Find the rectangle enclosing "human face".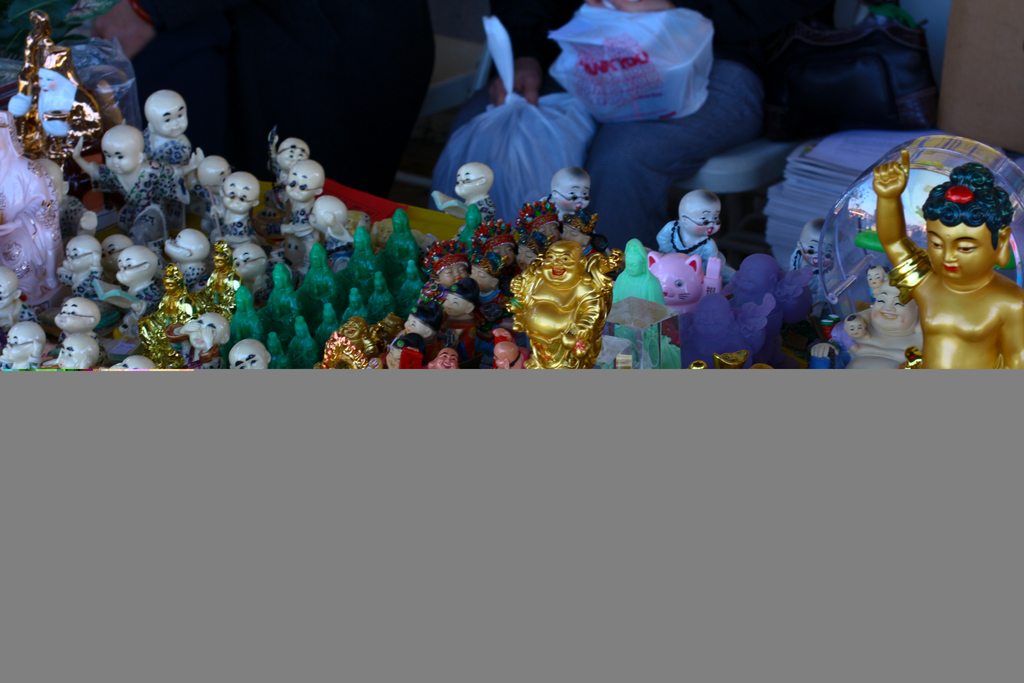
[625,251,646,277].
